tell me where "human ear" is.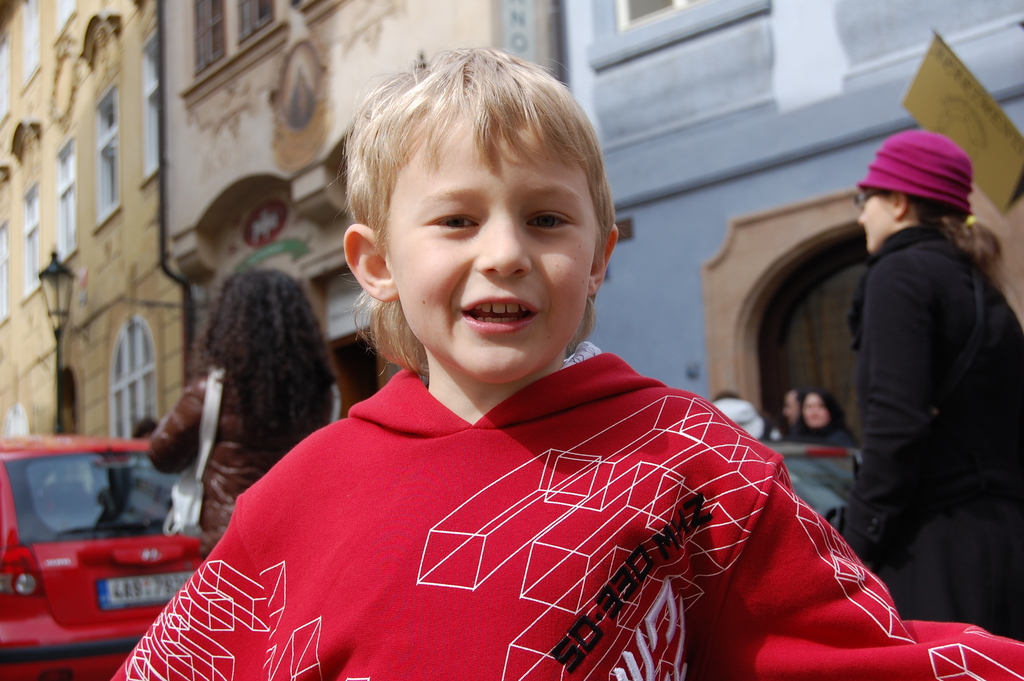
"human ear" is at [341, 223, 396, 303].
